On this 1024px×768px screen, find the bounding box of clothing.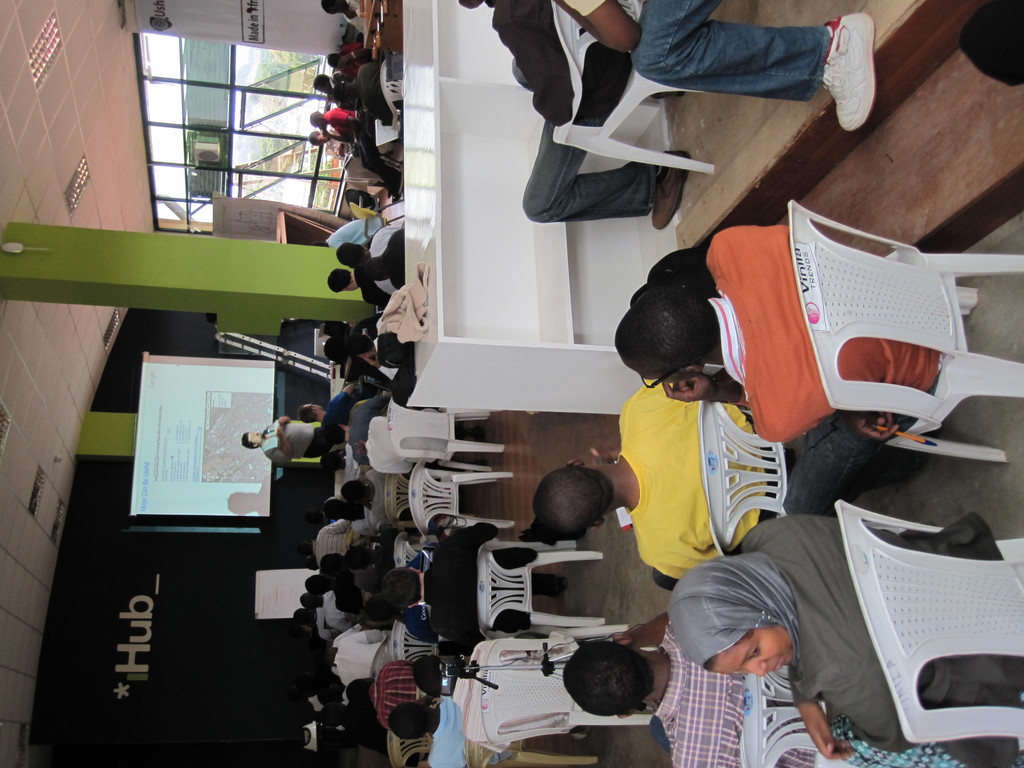
Bounding box: (371,470,393,524).
